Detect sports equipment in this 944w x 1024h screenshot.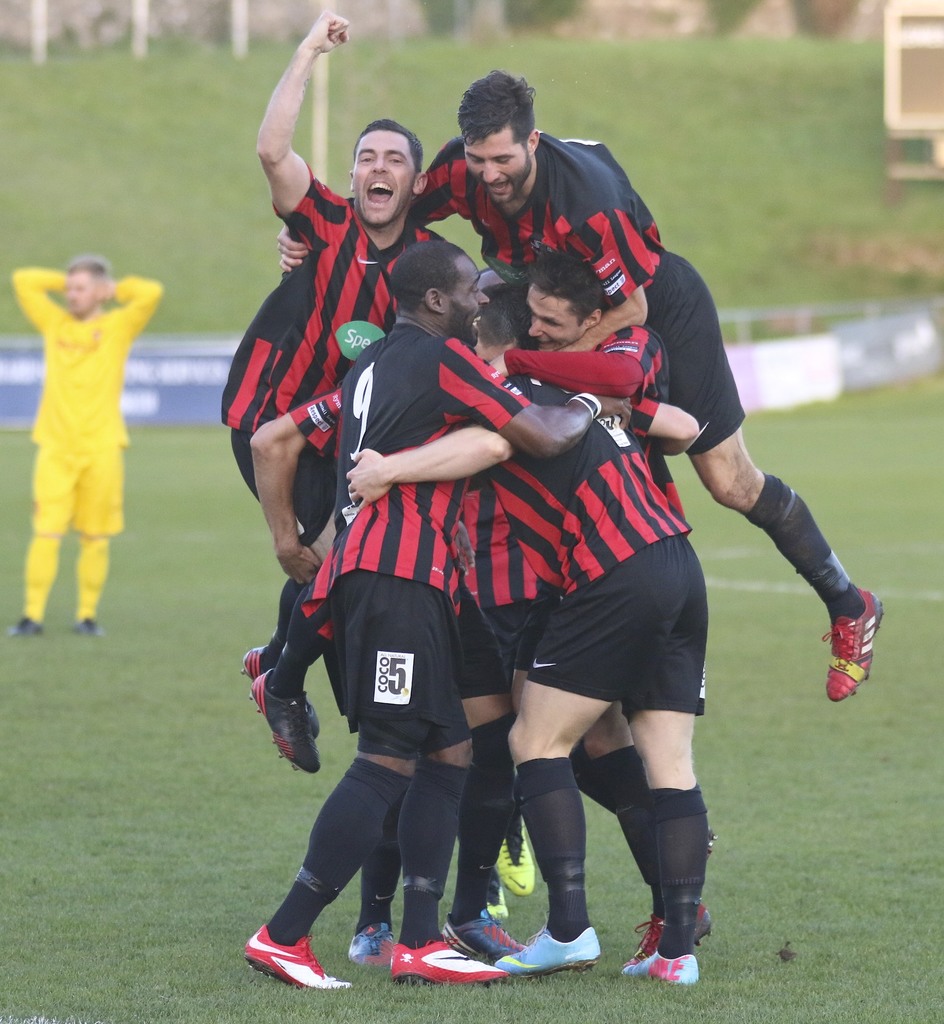
Detection: locate(247, 668, 326, 770).
